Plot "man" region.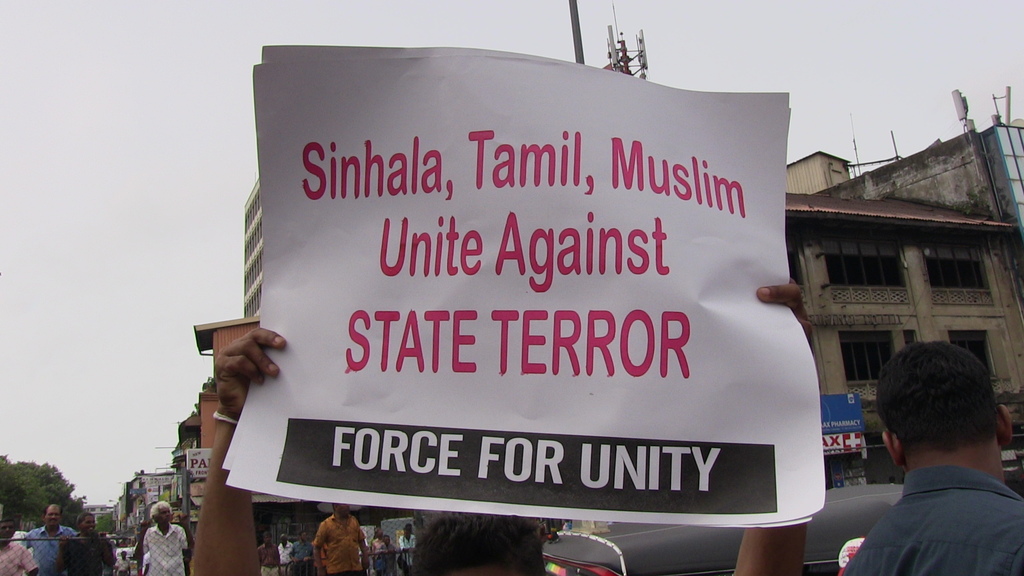
Plotted at [left=837, top=345, right=1023, bottom=575].
